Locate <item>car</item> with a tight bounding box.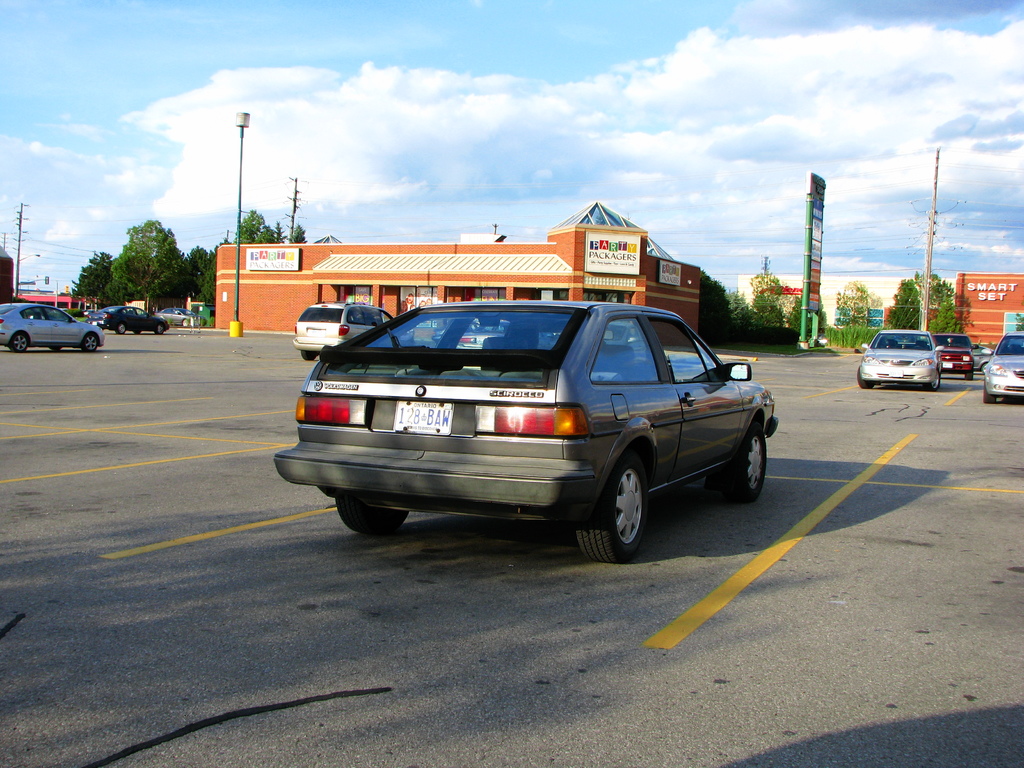
[left=84, top=306, right=169, bottom=335].
